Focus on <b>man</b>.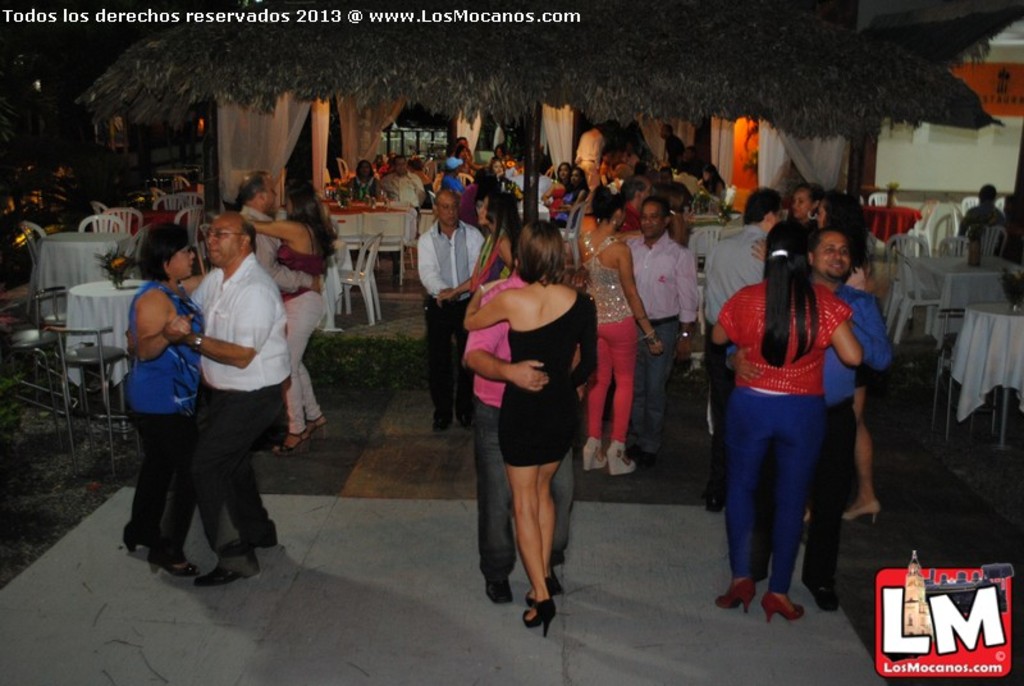
Focused at [x1=941, y1=184, x2=1007, y2=273].
